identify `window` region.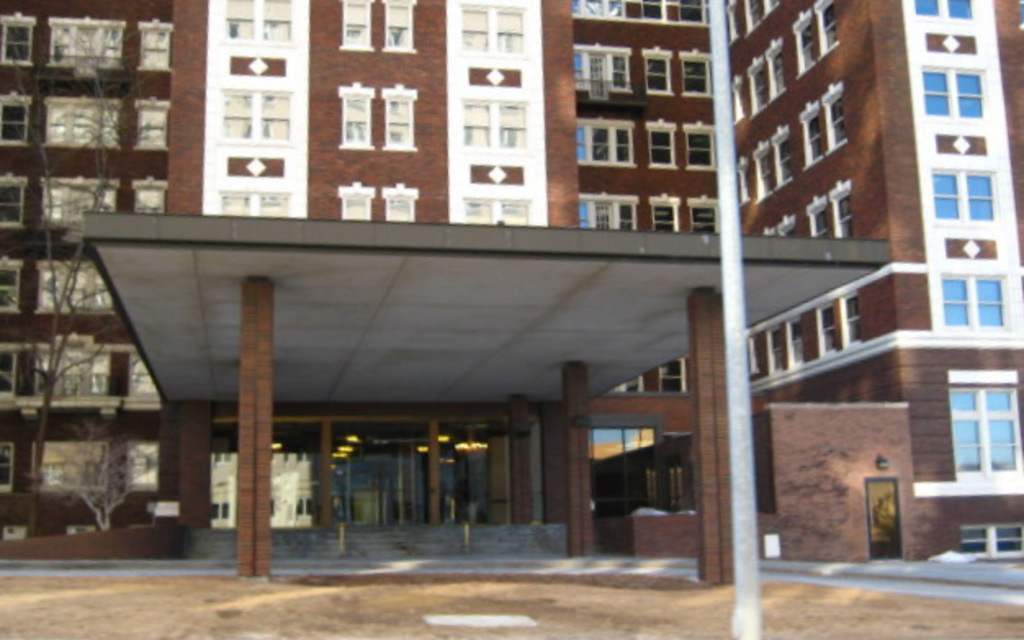
Region: 39:442:118:494.
